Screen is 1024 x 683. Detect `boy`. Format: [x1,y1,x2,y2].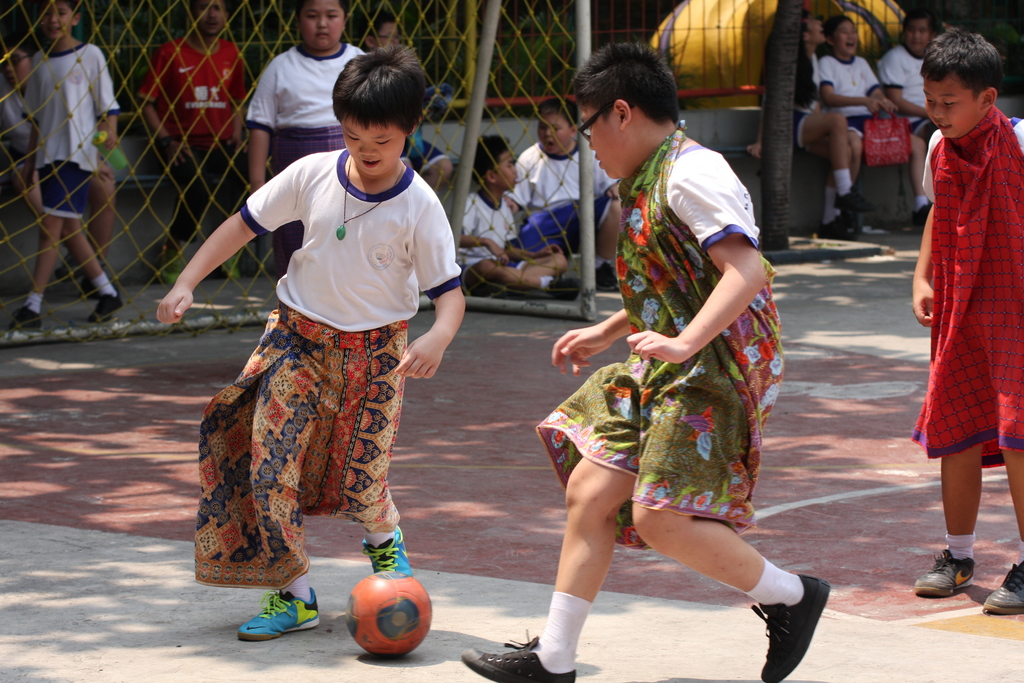
[154,46,465,642].
